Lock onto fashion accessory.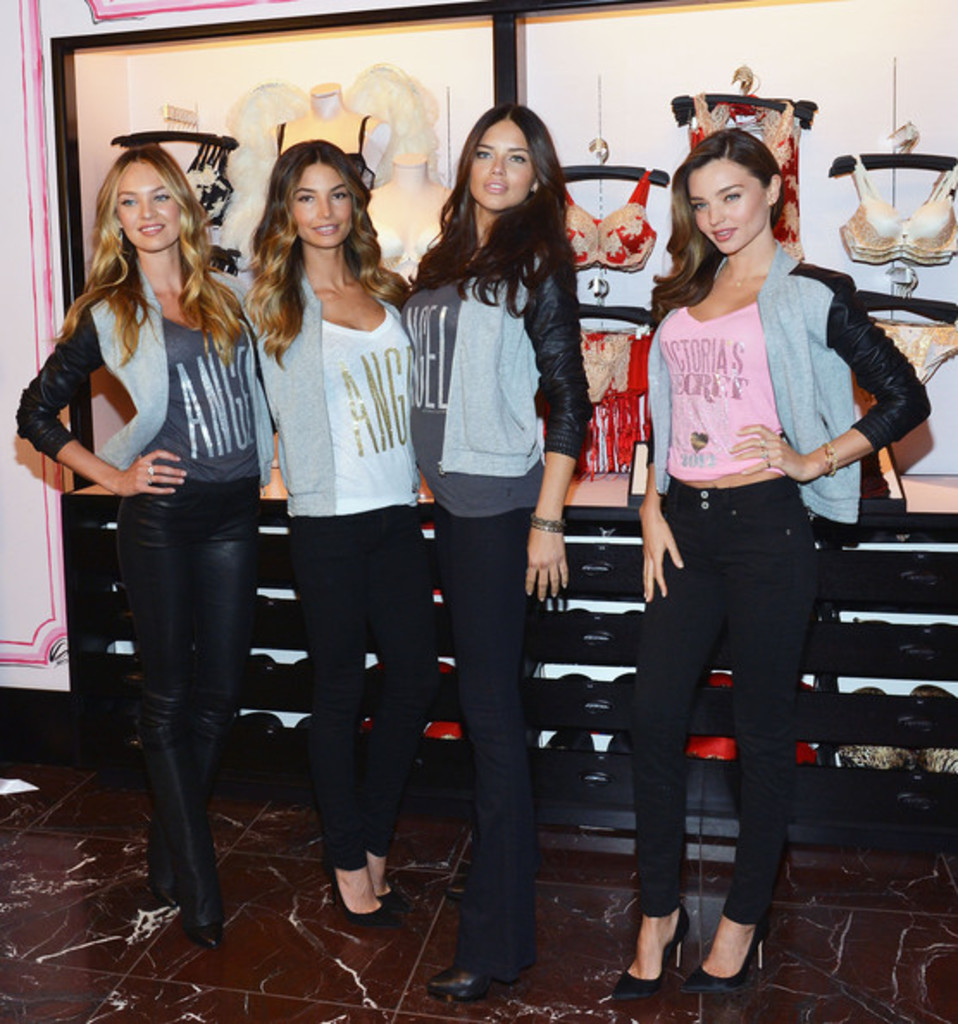
Locked: [446,876,469,896].
